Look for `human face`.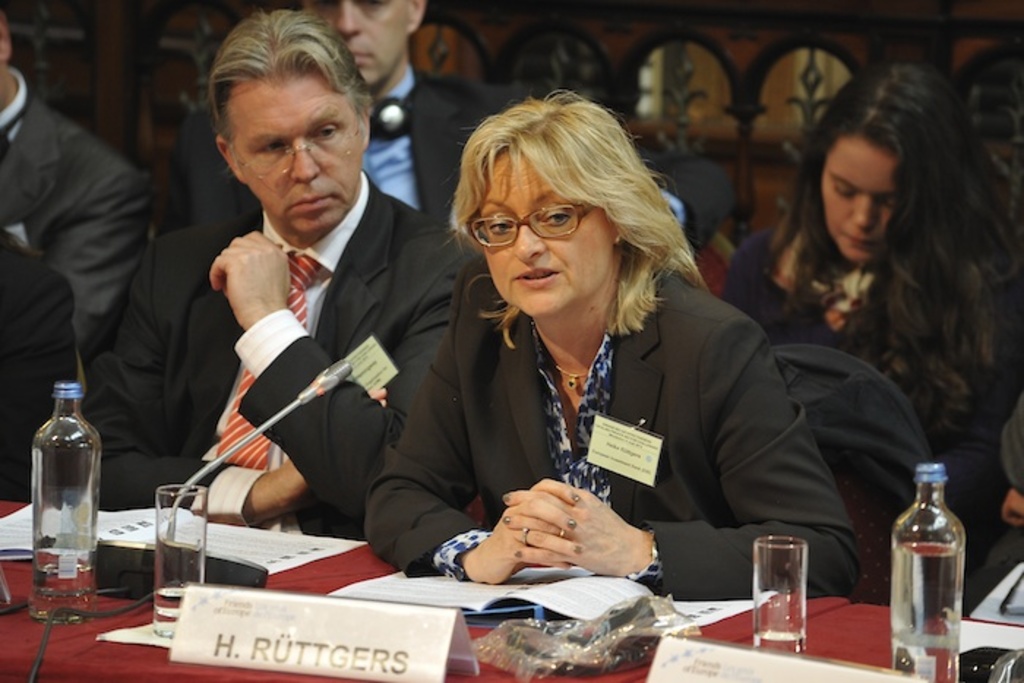
Found: [left=230, top=73, right=370, bottom=230].
